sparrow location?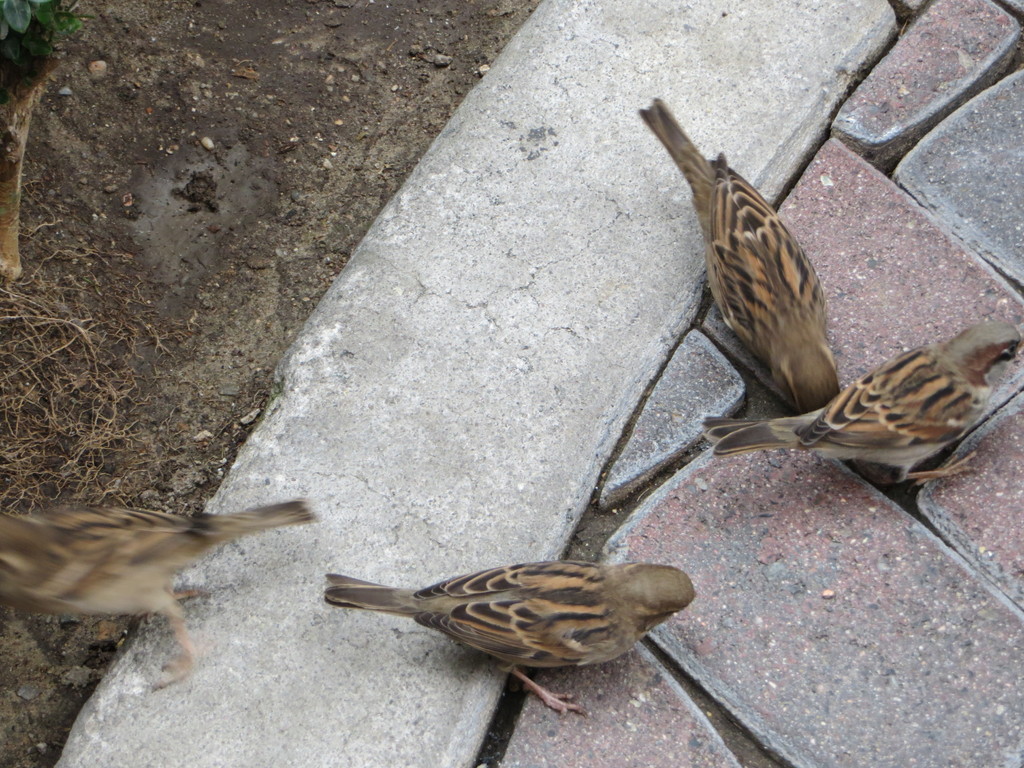
l=0, t=504, r=314, b=683
